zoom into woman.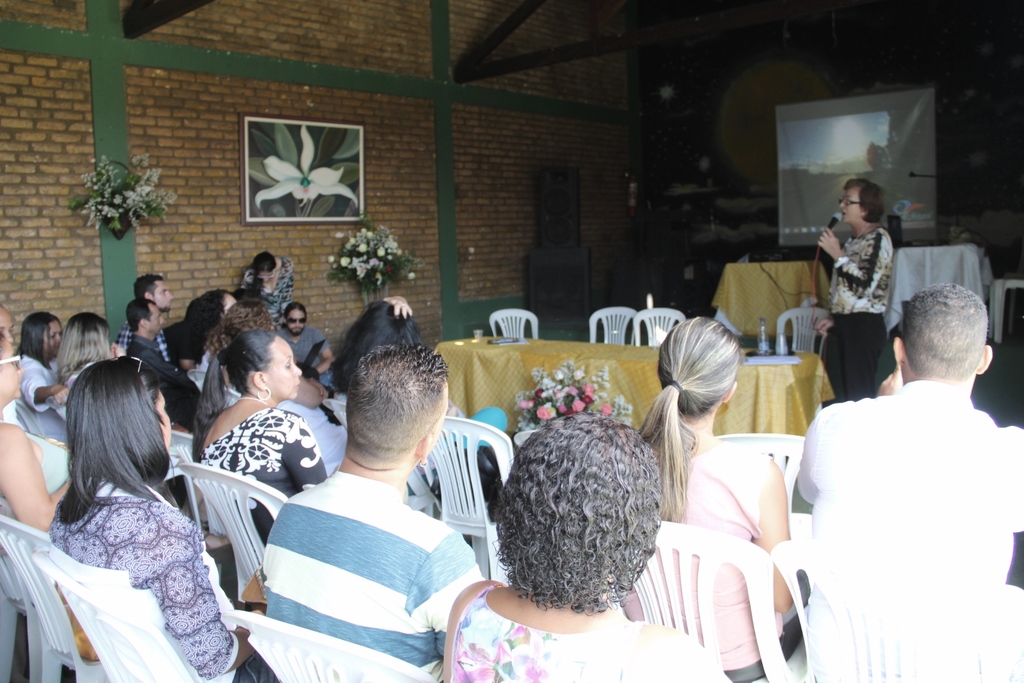
Zoom target: Rect(329, 299, 419, 393).
